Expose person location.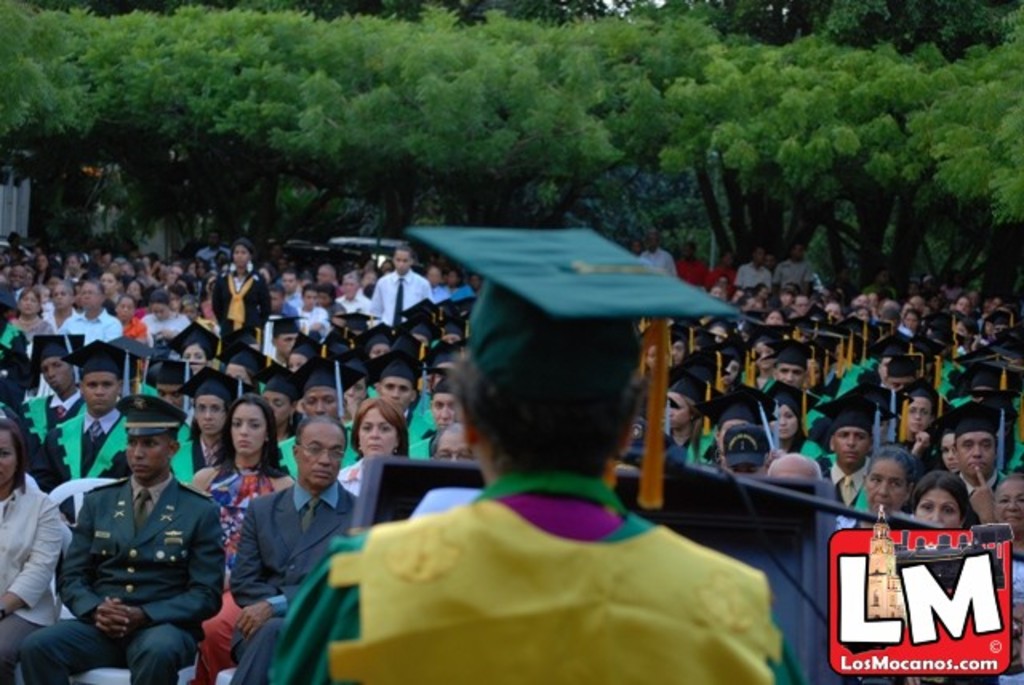
Exposed at x1=928, y1=394, x2=1013, y2=499.
